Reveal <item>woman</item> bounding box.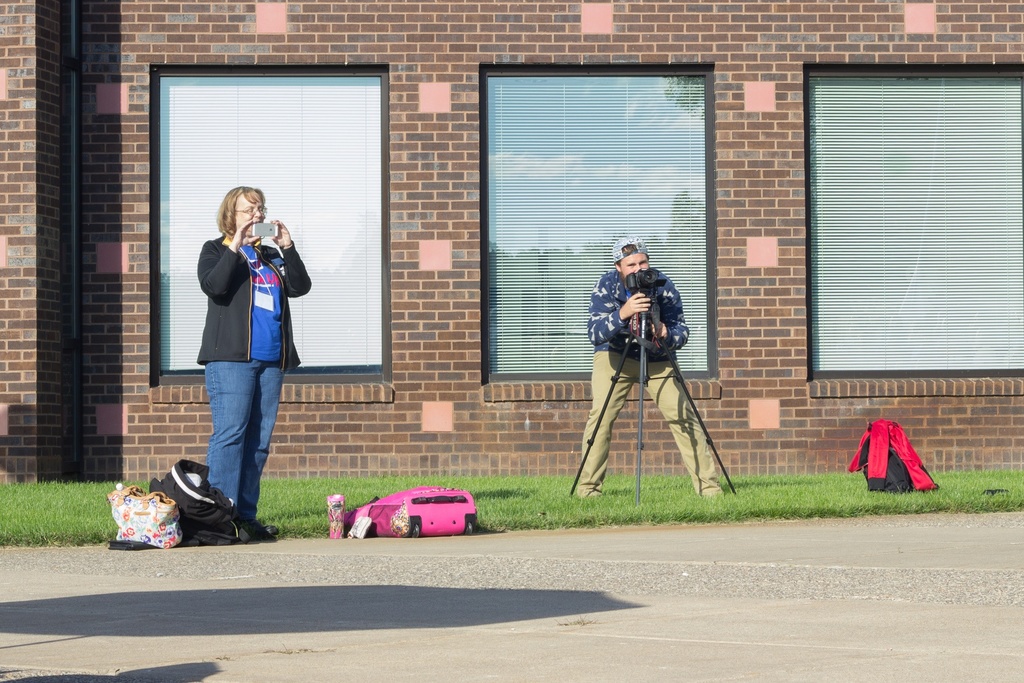
Revealed: region(169, 161, 303, 532).
